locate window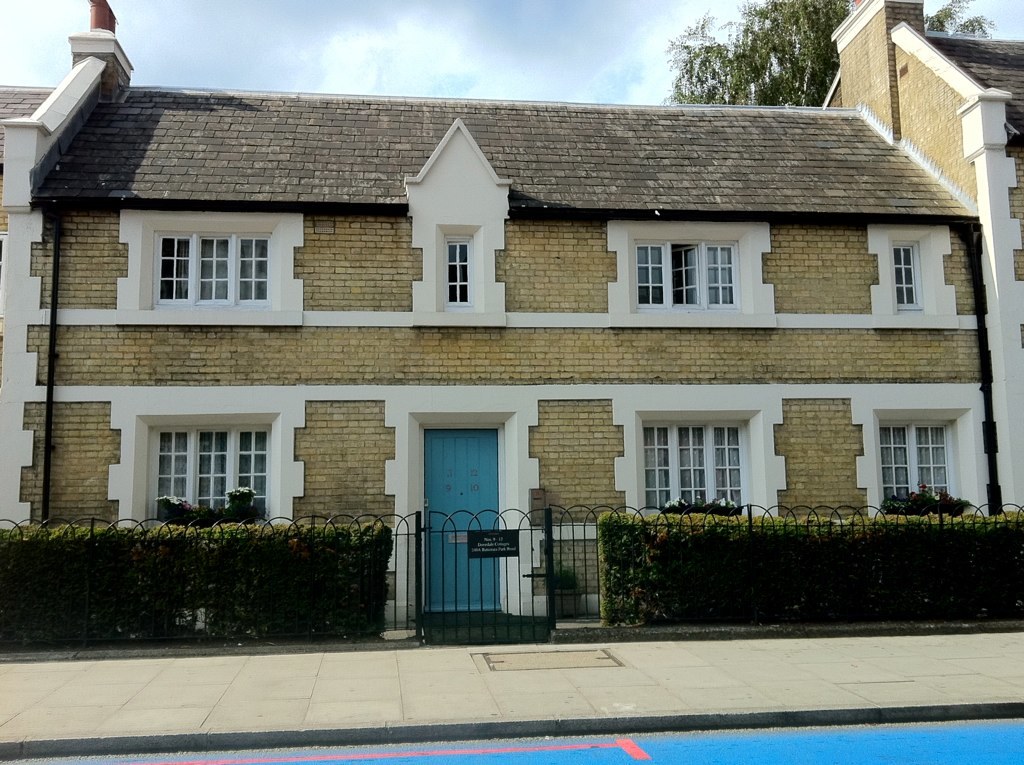
(133, 401, 286, 514)
